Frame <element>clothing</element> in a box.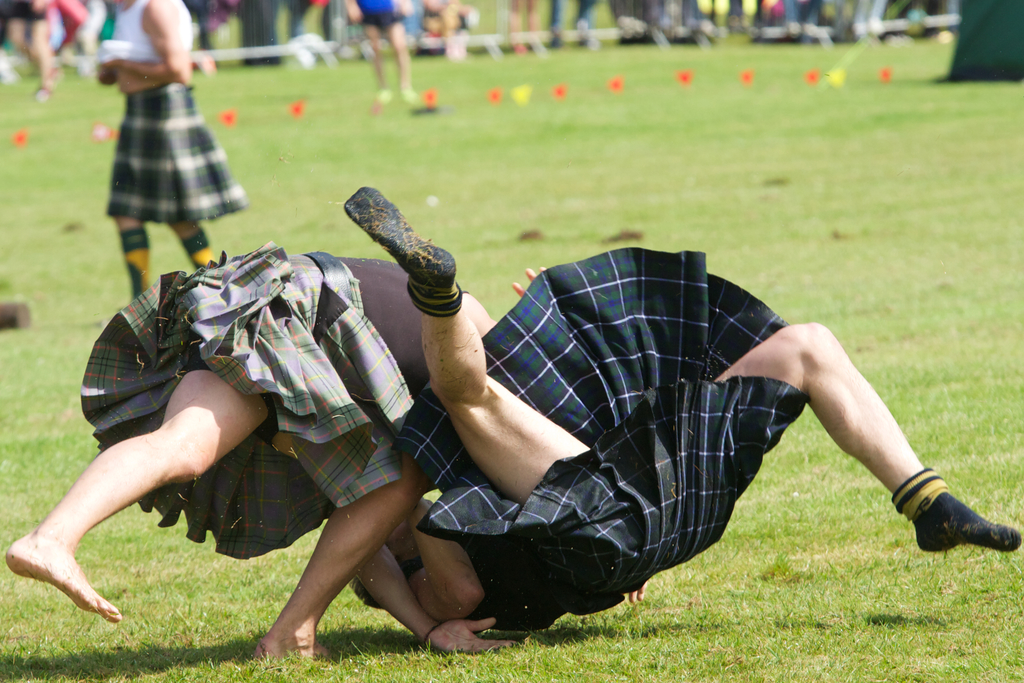
(70, 244, 532, 557).
